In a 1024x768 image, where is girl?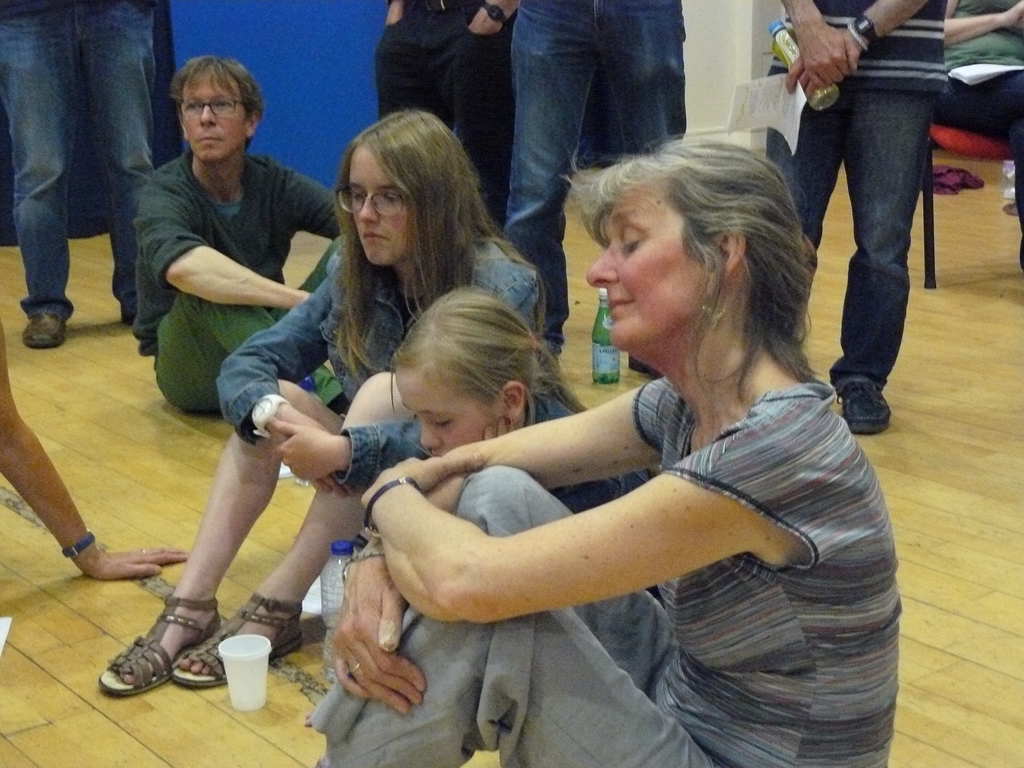
BBox(383, 287, 664, 597).
